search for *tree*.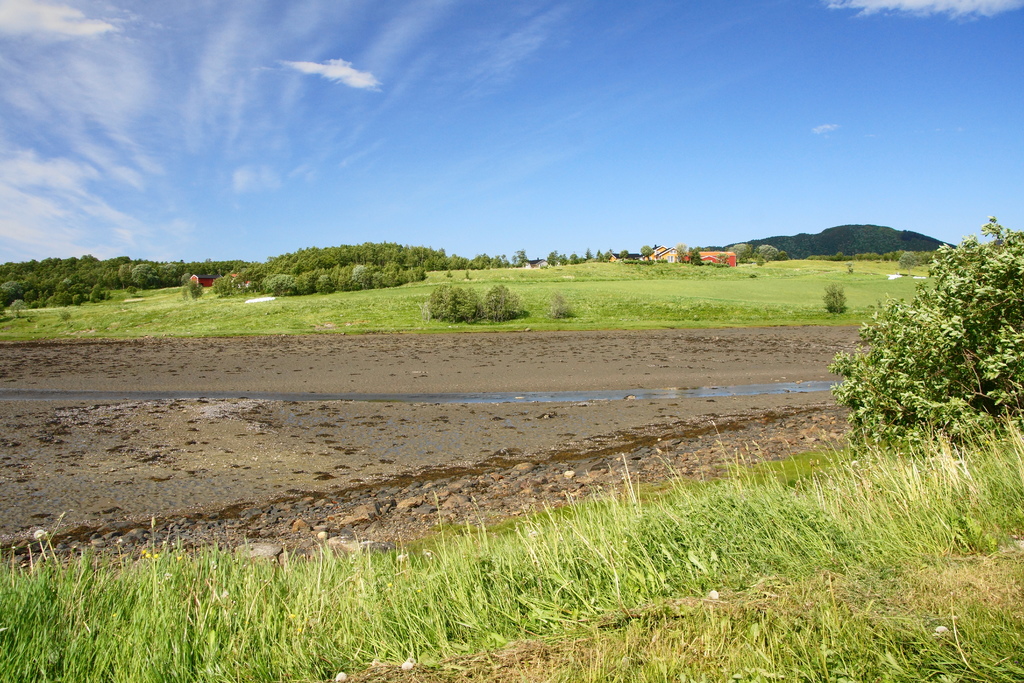
Found at [left=724, top=242, right=751, bottom=264].
